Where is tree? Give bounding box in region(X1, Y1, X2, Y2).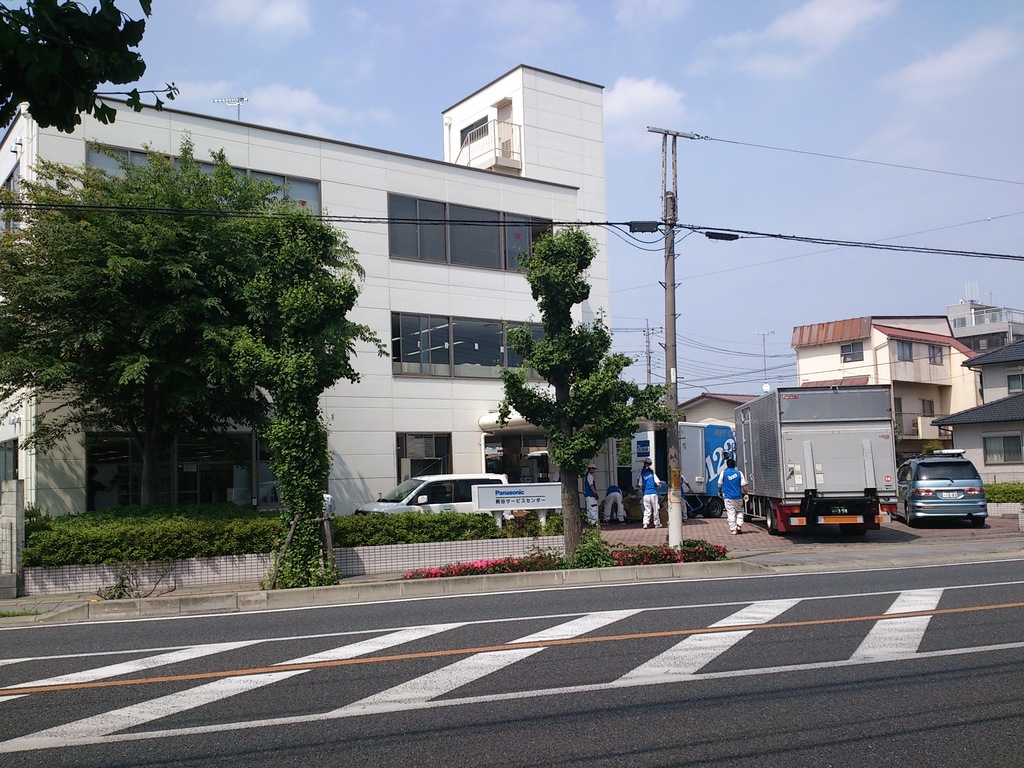
region(481, 225, 687, 561).
